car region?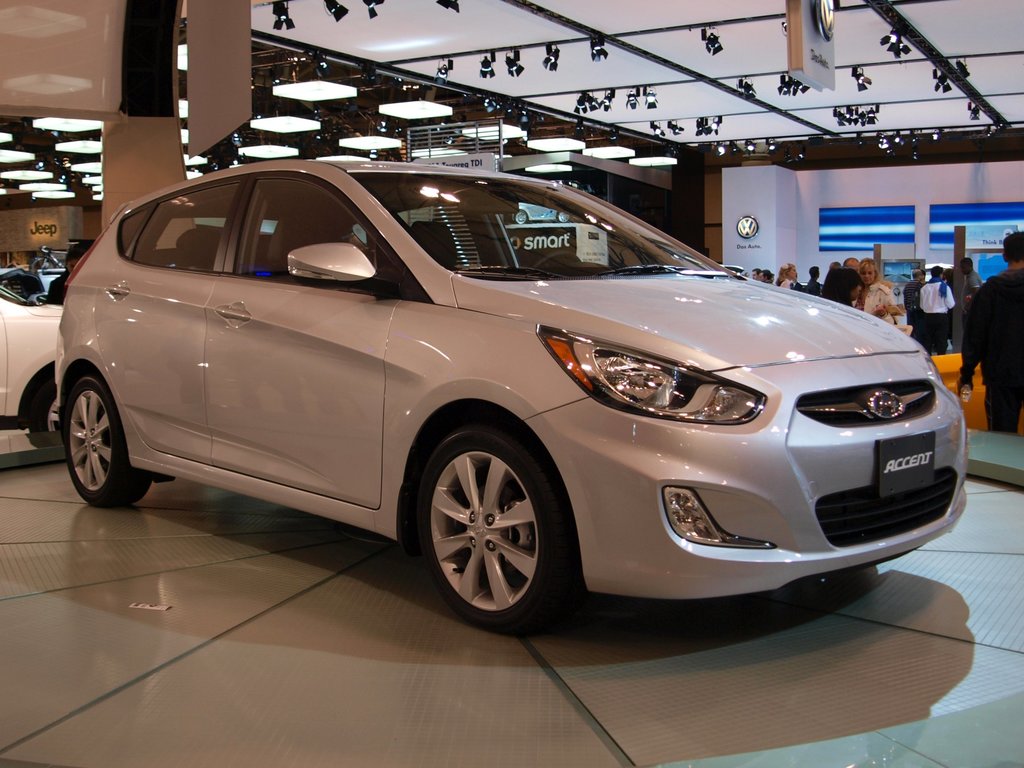
x1=0 y1=263 x2=67 y2=444
